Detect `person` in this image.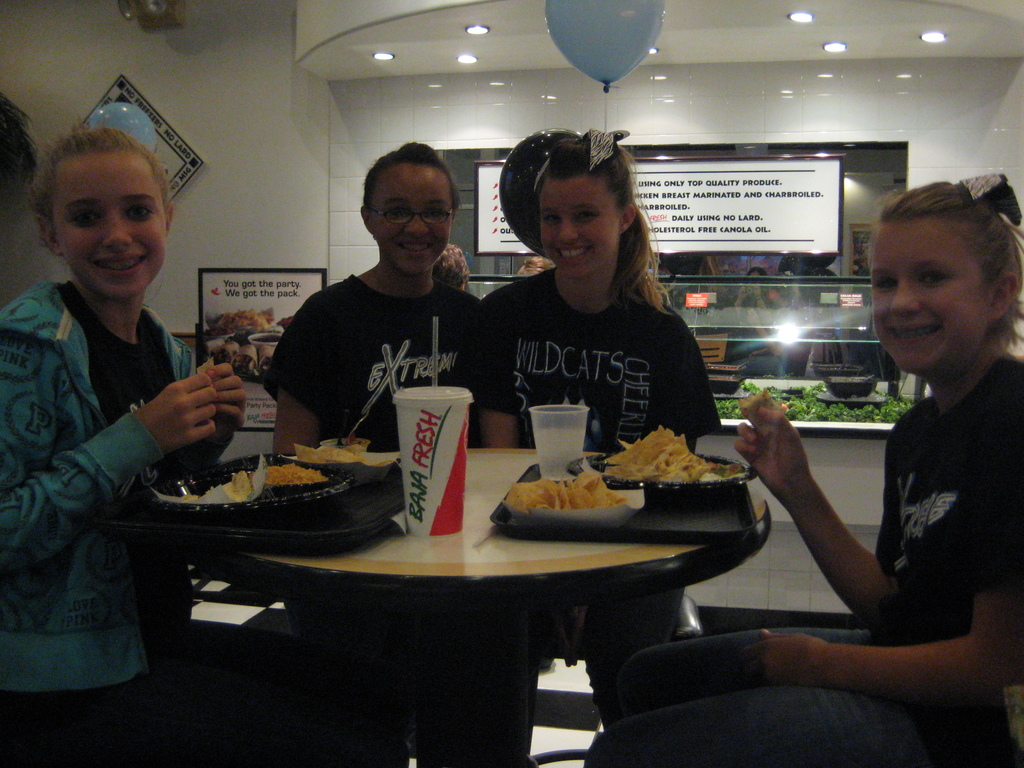
Detection: <bbox>269, 147, 492, 767</bbox>.
